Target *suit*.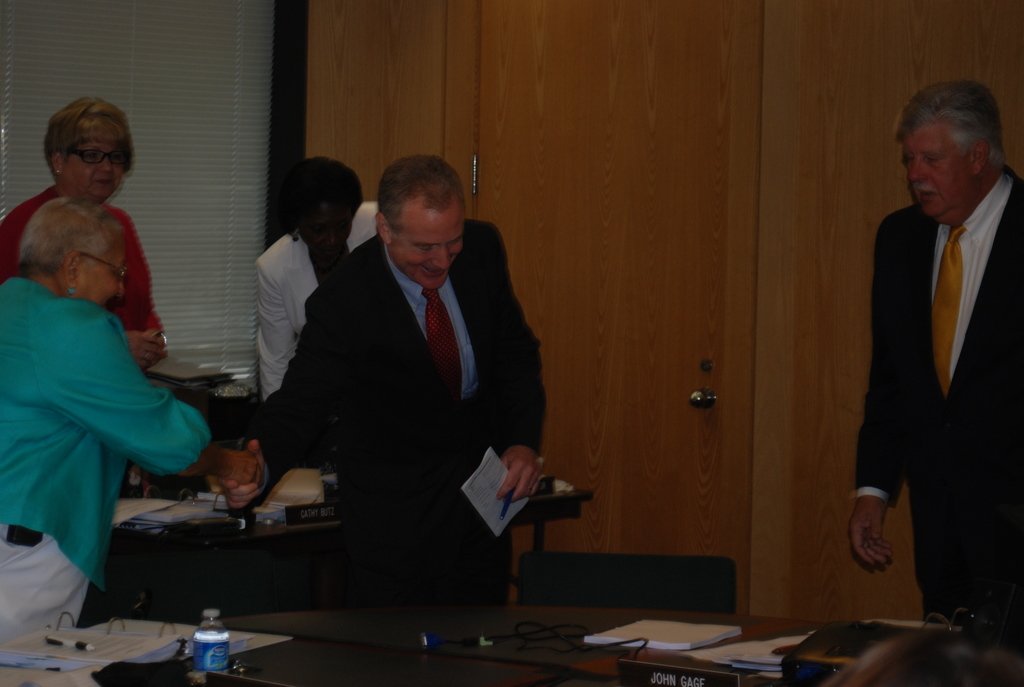
Target region: bbox=[858, 116, 1017, 633].
